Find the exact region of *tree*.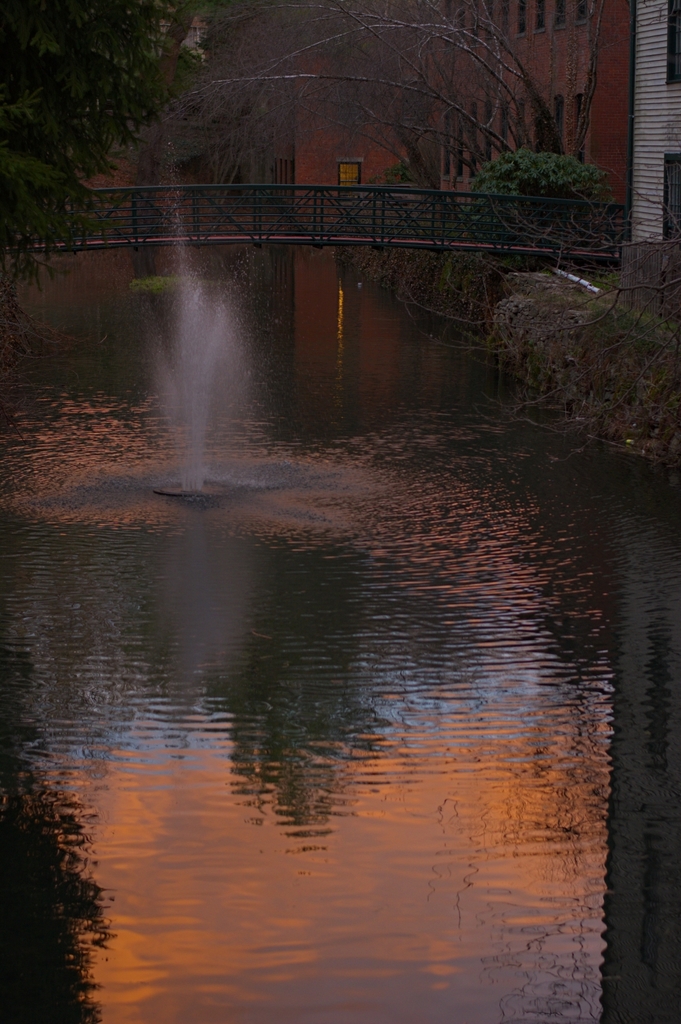
Exact region: x1=467, y1=149, x2=596, y2=264.
